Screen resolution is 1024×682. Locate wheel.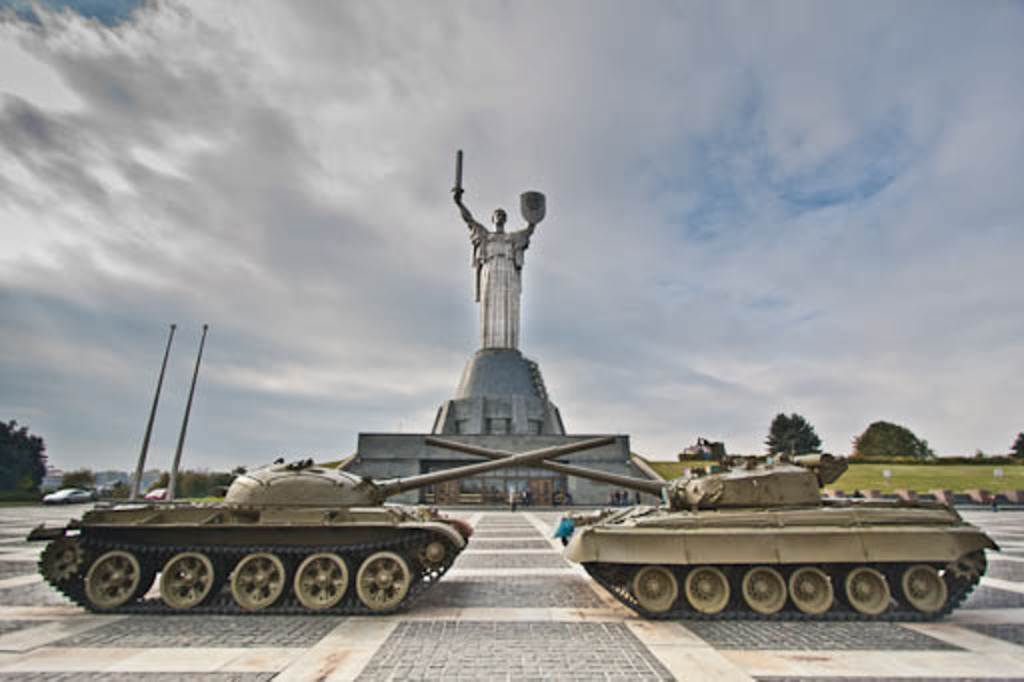
[158,558,212,612].
